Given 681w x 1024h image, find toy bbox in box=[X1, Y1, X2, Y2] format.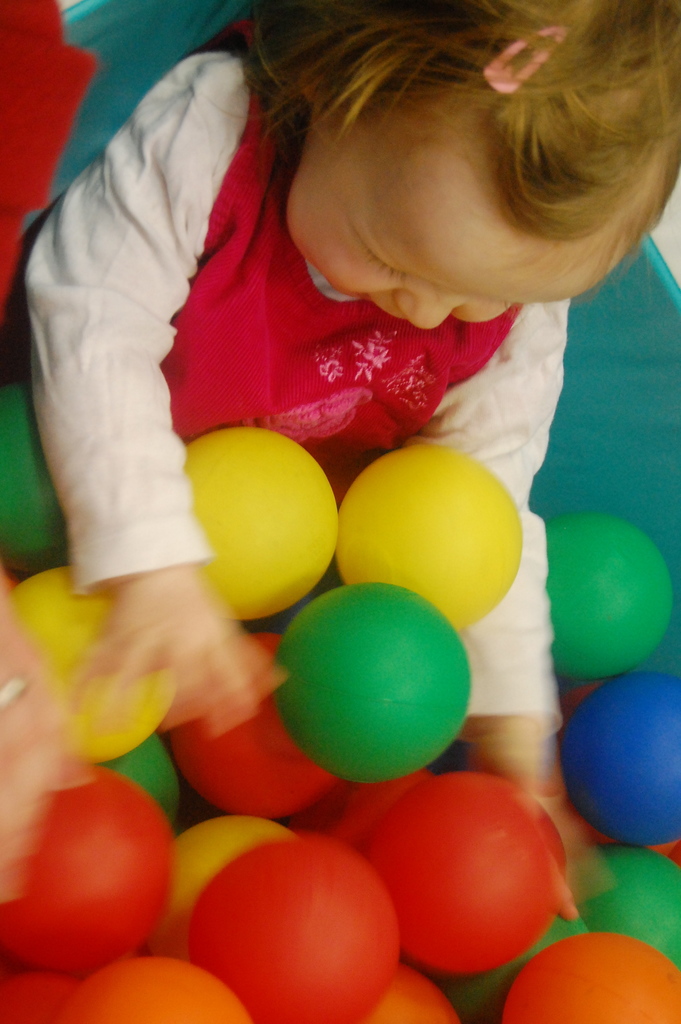
box=[502, 934, 680, 1023].
